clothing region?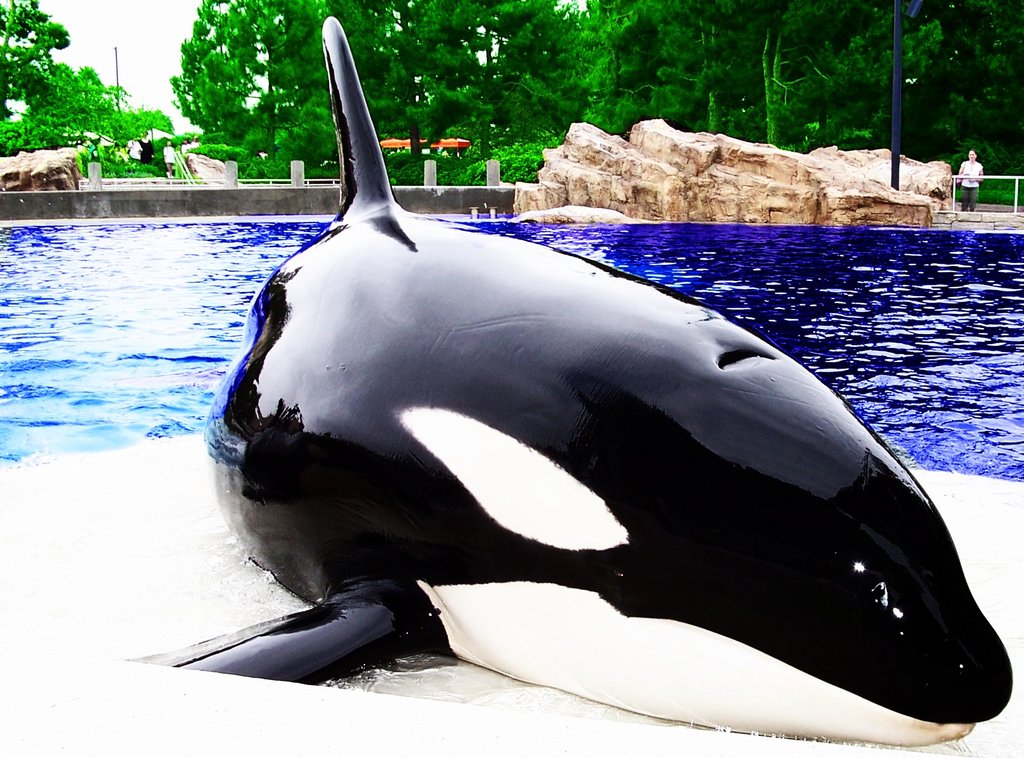
<bbox>181, 143, 190, 153</bbox>
